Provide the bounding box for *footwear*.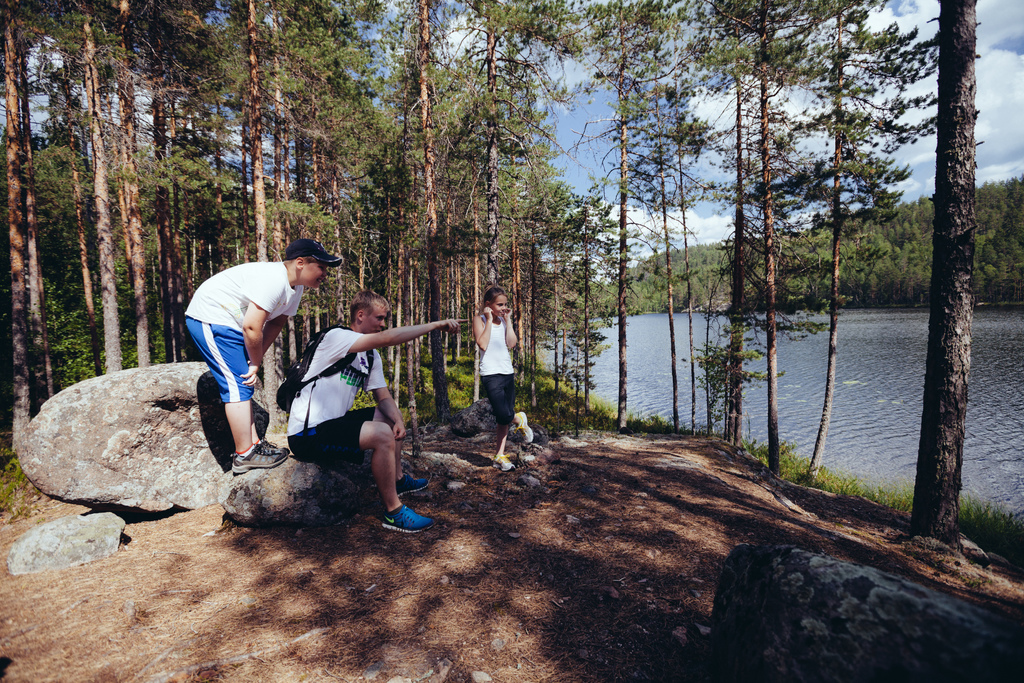
(490, 444, 512, 475).
